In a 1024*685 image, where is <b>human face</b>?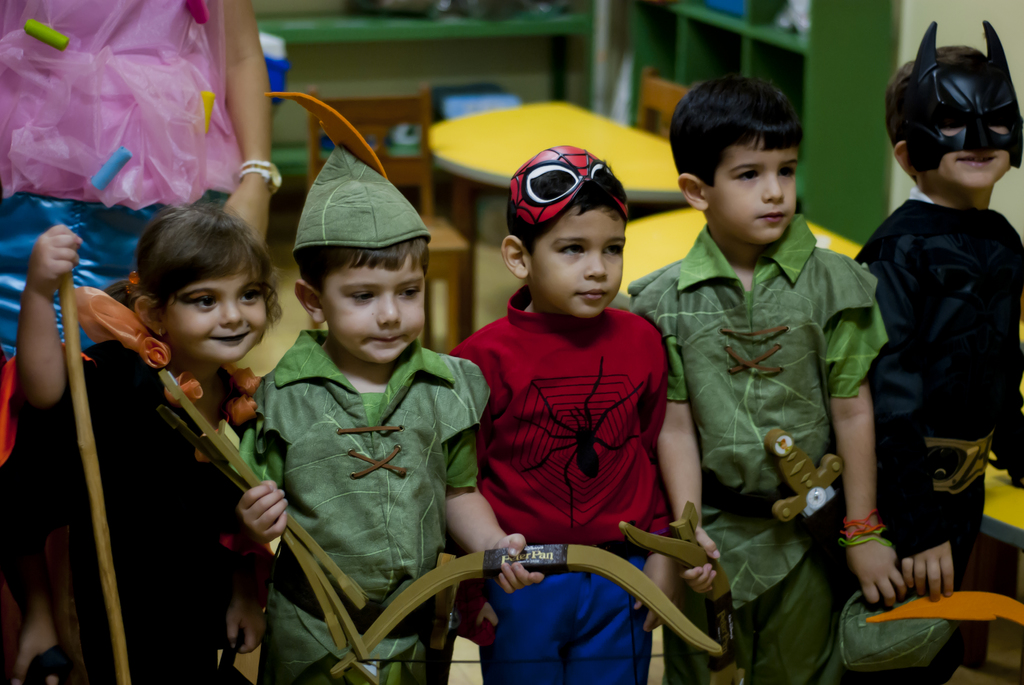
rect(531, 207, 625, 318).
